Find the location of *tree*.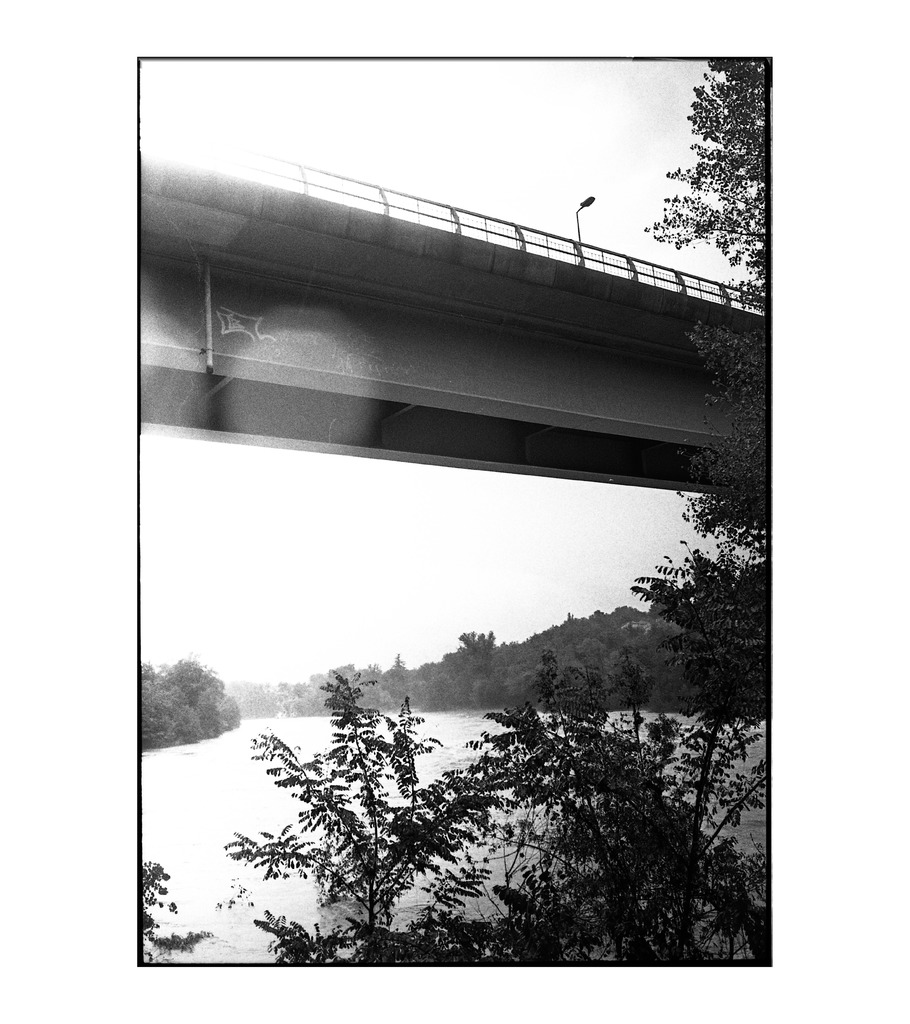
Location: detection(136, 660, 235, 746).
